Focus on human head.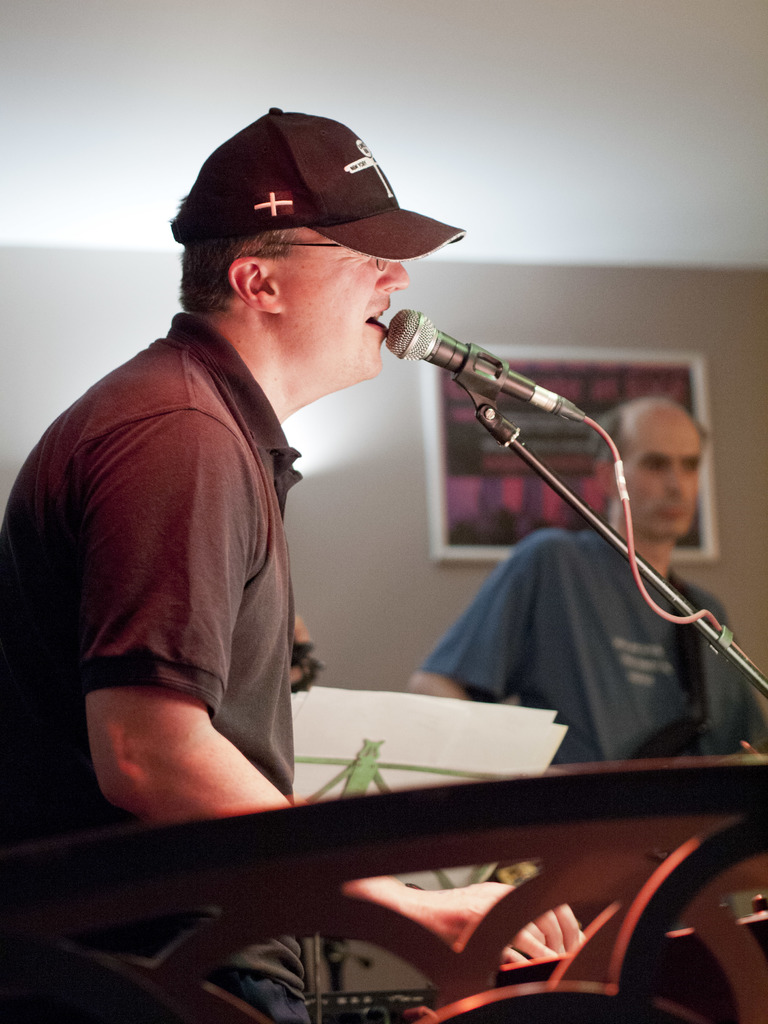
Focused at <box>166,169,452,360</box>.
